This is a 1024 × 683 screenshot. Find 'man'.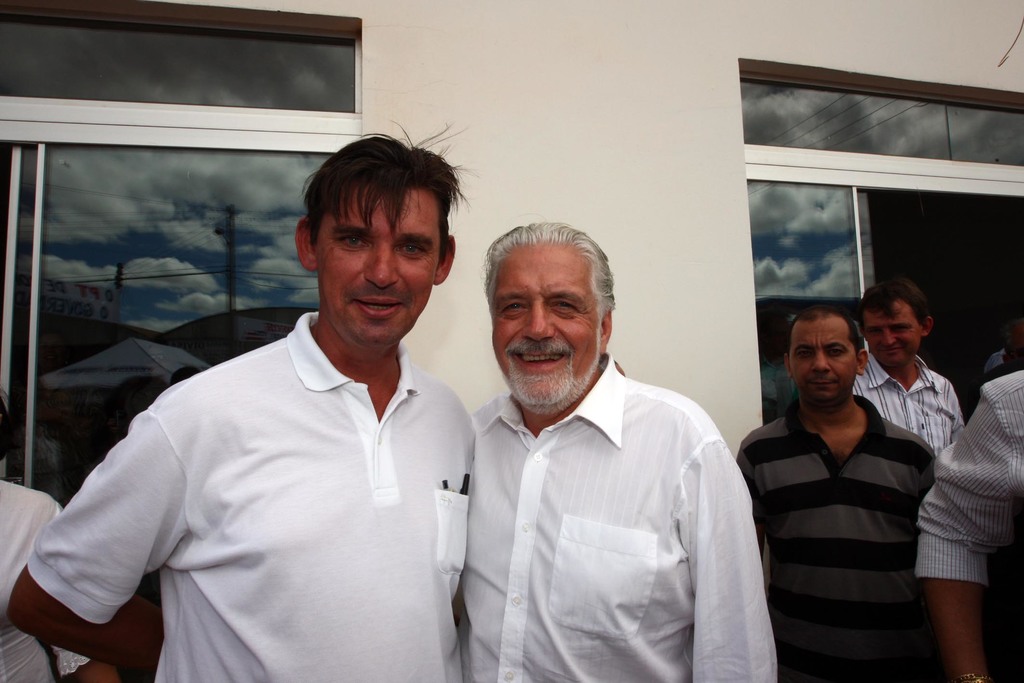
Bounding box: 71 163 512 670.
